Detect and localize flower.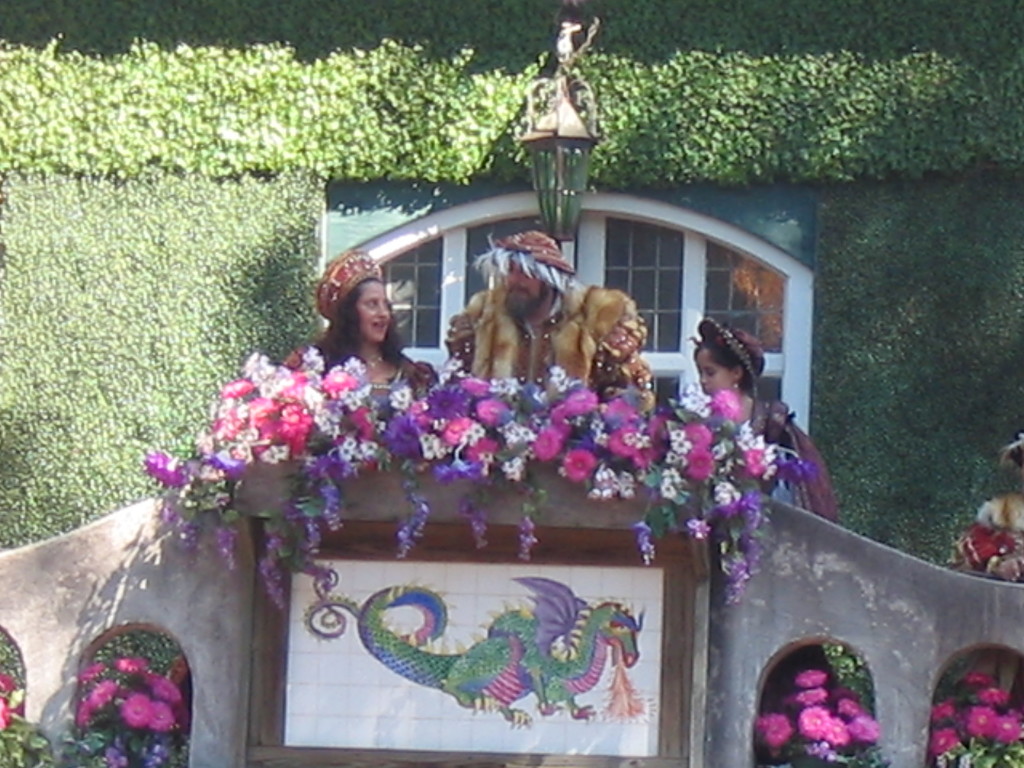
Localized at Rect(143, 343, 804, 607).
